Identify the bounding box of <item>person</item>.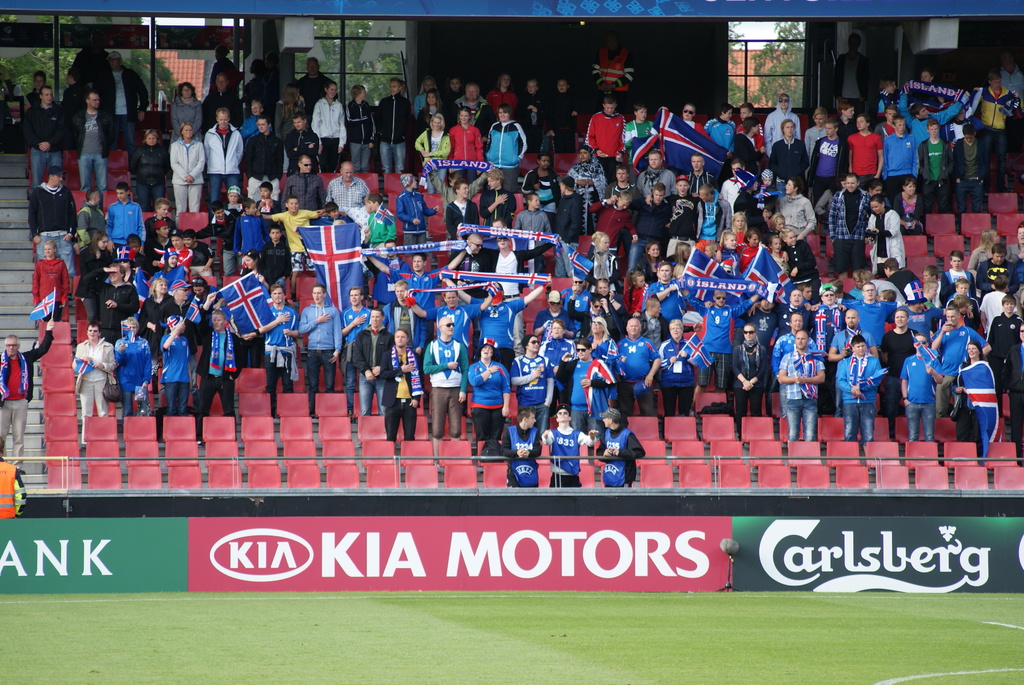
l=328, t=294, r=396, b=414.
